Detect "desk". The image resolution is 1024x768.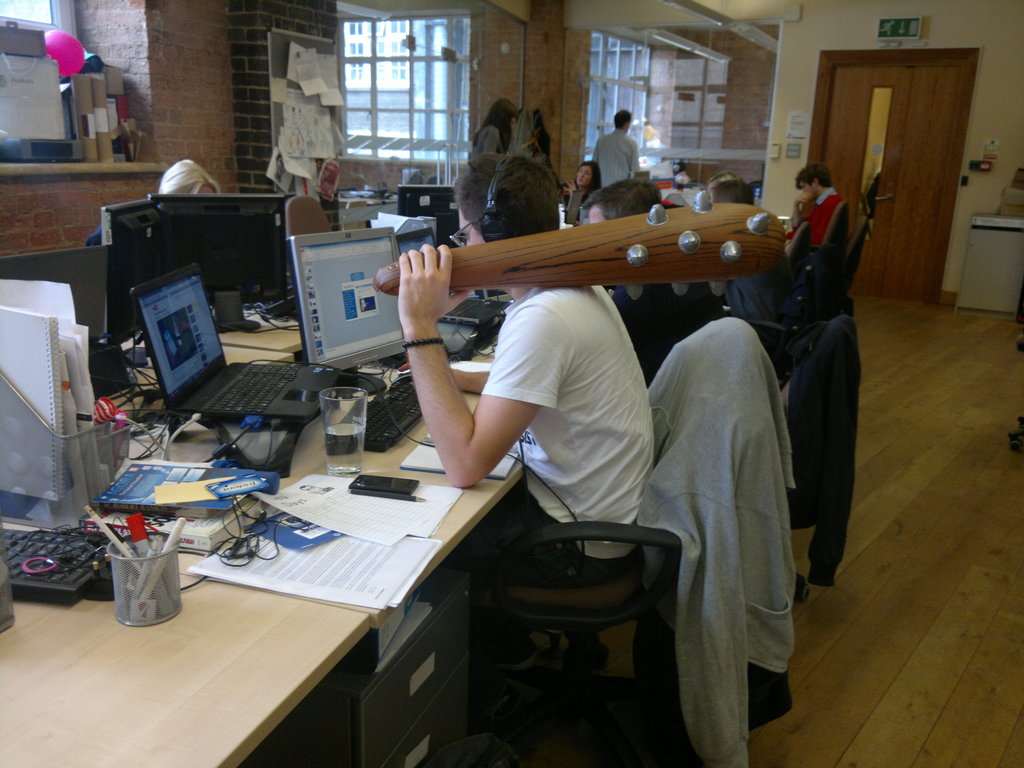
<region>58, 387, 627, 767</region>.
